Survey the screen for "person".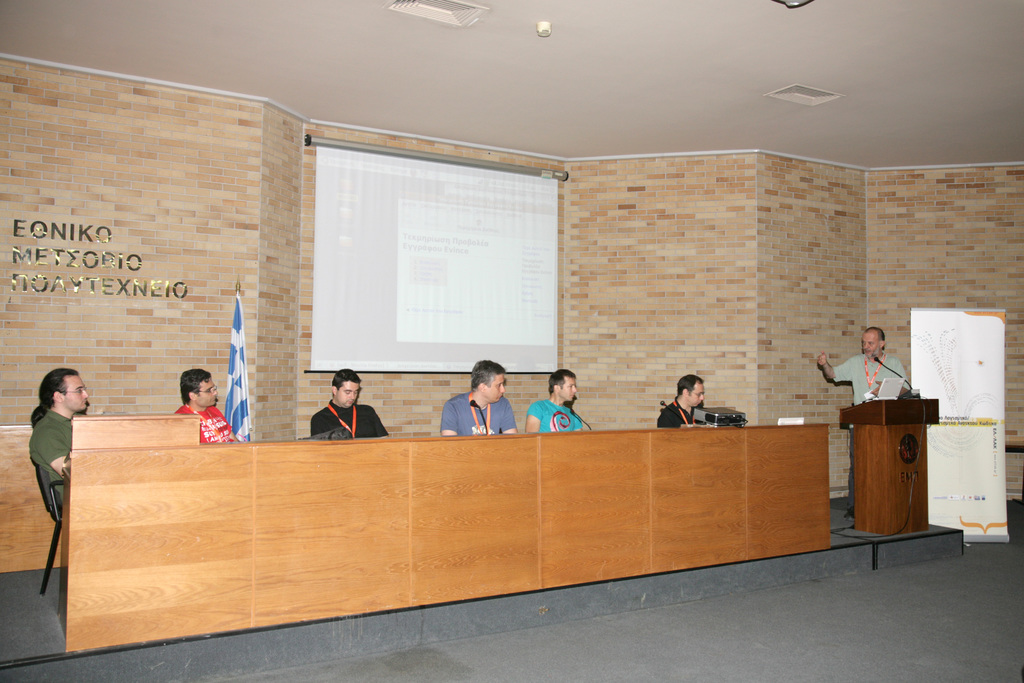
Survey found: [left=655, top=373, right=708, bottom=425].
